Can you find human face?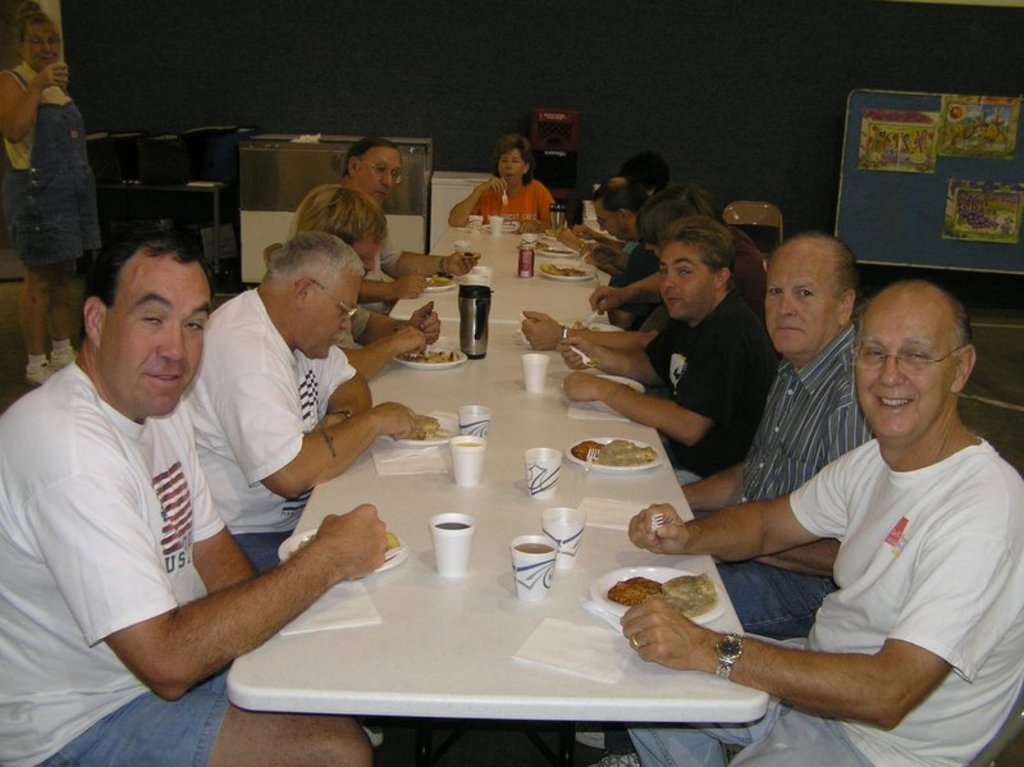
Yes, bounding box: 593 205 625 241.
